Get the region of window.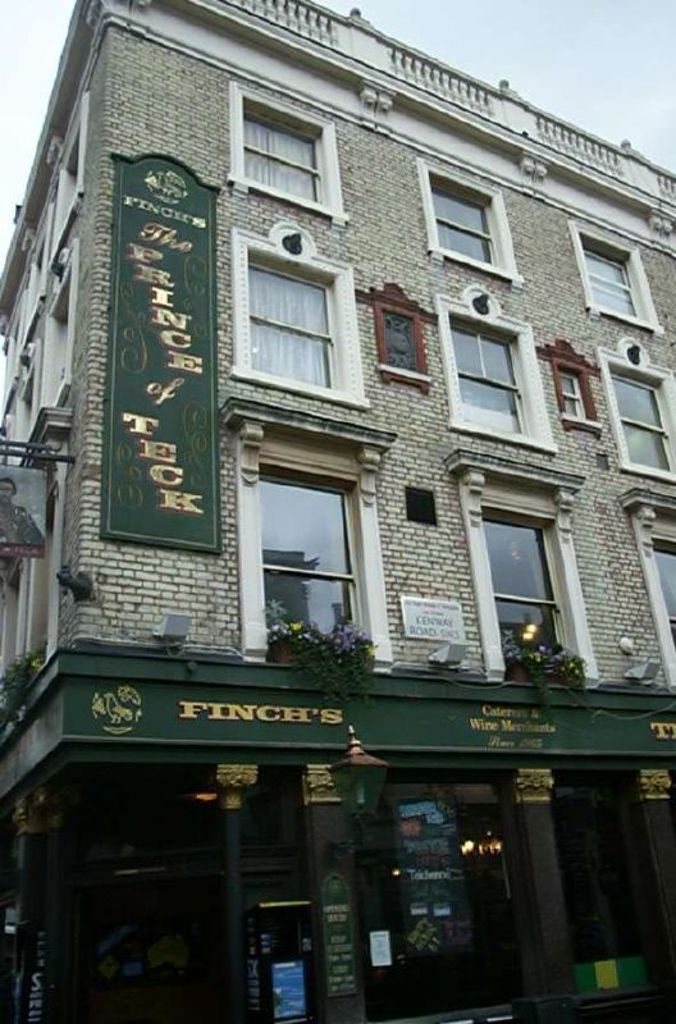
x1=478, y1=515, x2=570, y2=671.
